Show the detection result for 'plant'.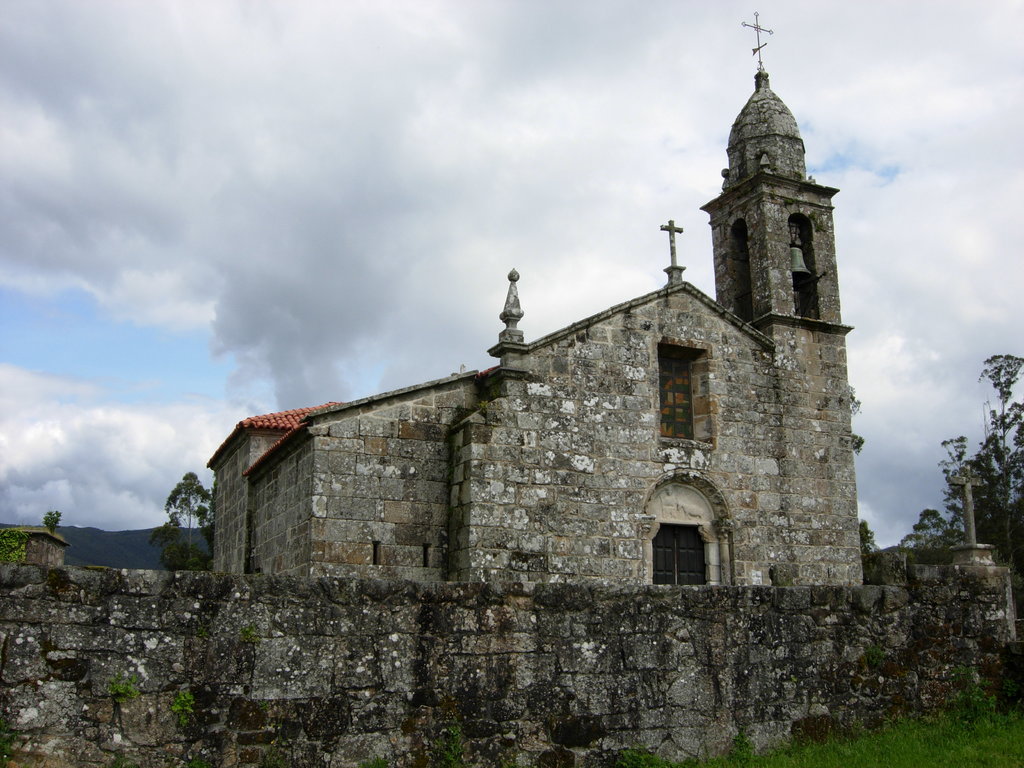
box=[109, 753, 137, 767].
